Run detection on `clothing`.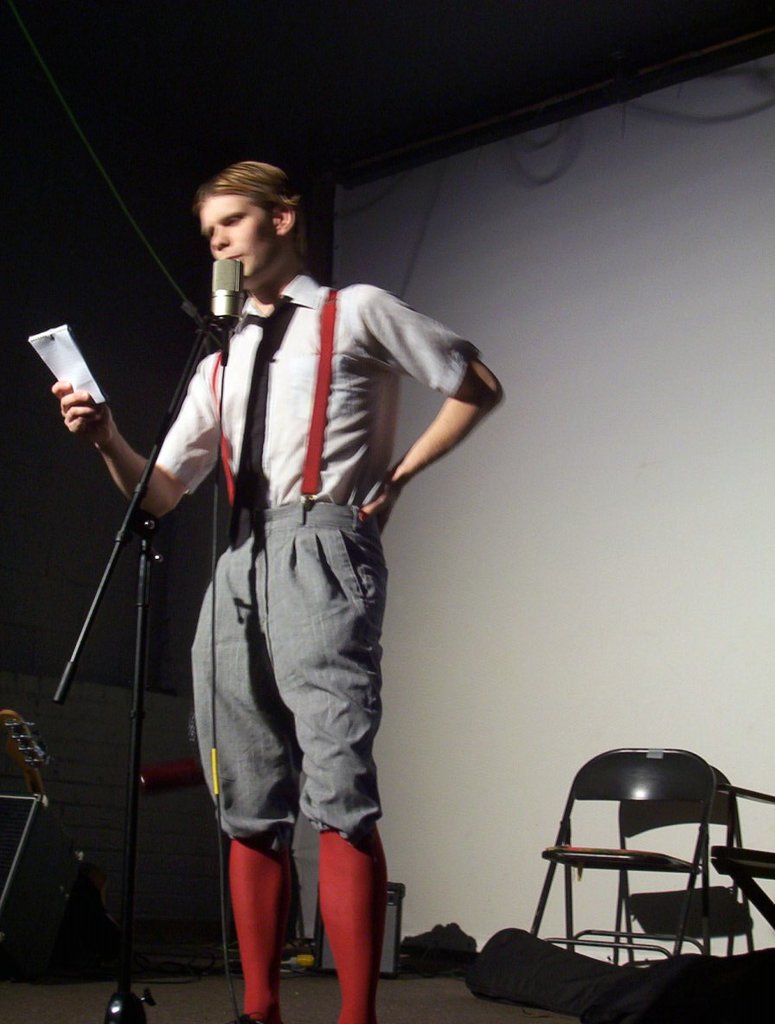
Result: [left=151, top=268, right=481, bottom=840].
